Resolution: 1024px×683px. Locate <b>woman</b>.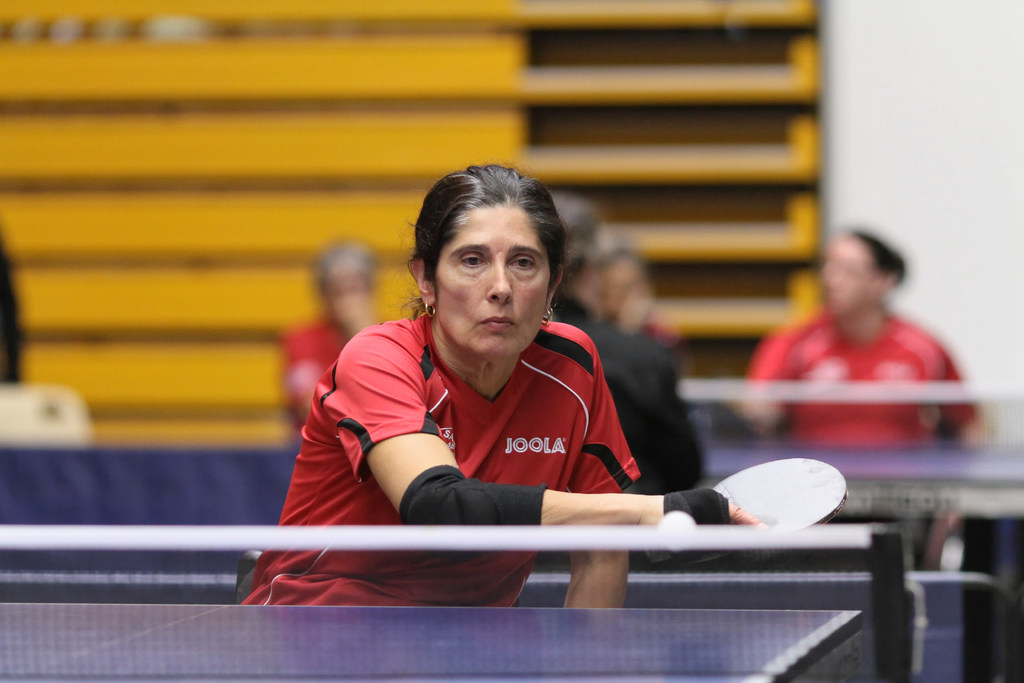
region(730, 234, 988, 453).
